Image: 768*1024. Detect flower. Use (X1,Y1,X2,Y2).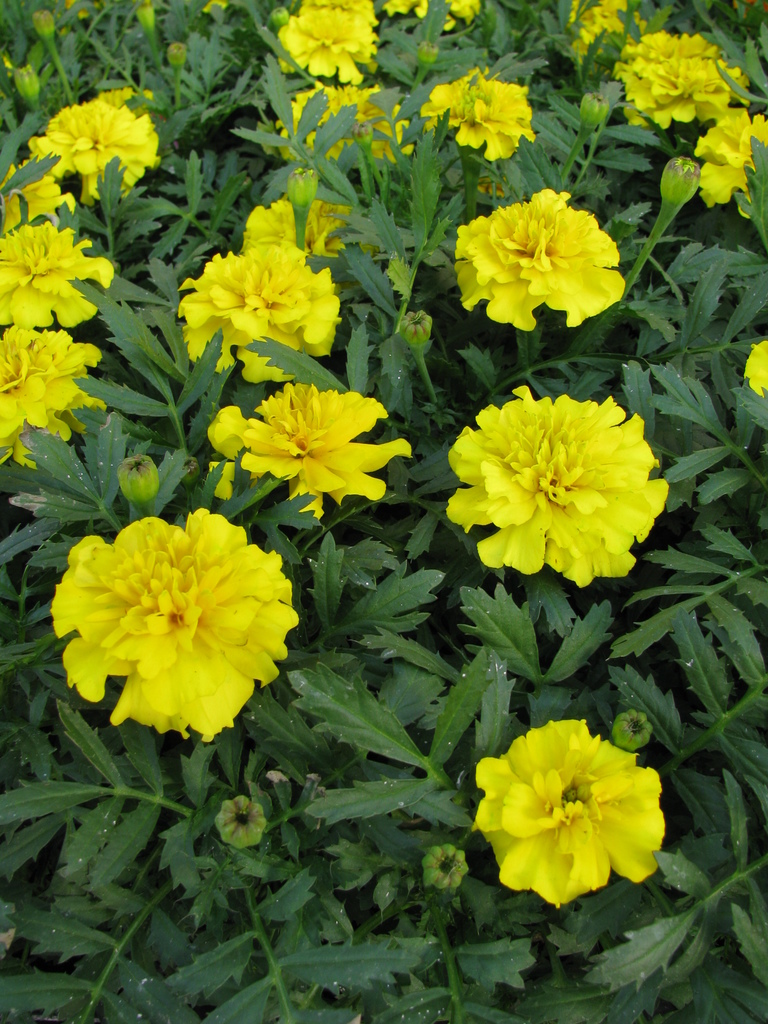
(387,6,474,46).
